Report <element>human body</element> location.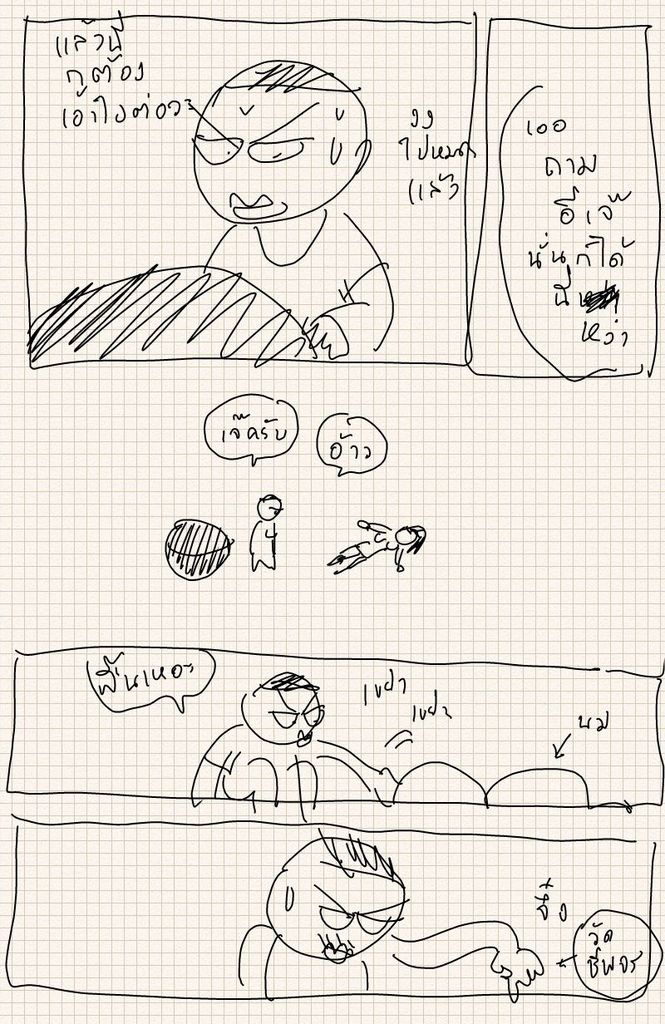
Report: (left=191, top=720, right=403, bottom=817).
